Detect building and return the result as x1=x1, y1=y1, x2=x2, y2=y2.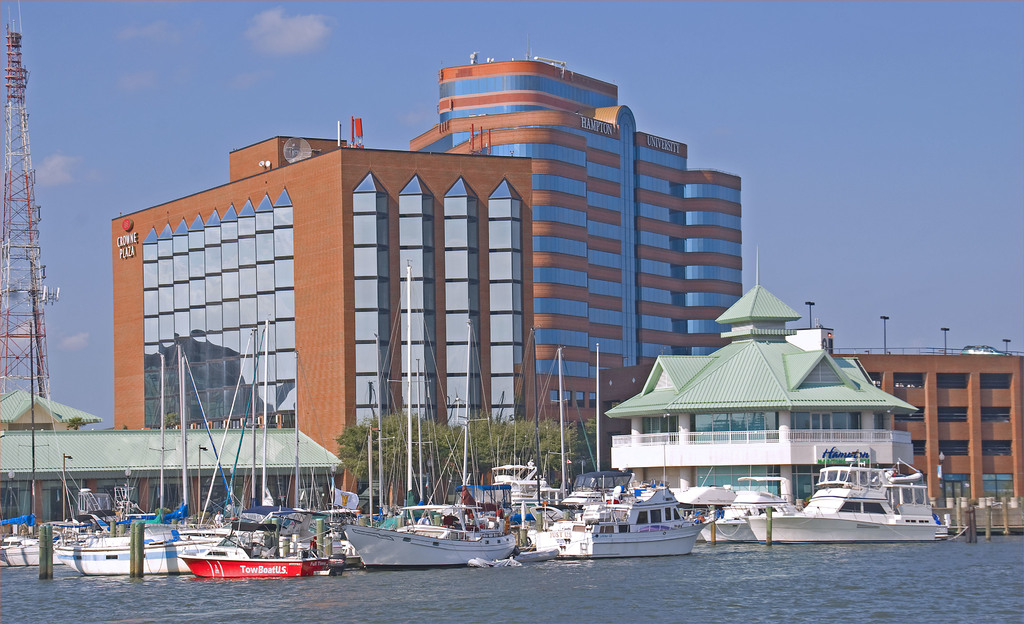
x1=0, y1=391, x2=104, y2=422.
